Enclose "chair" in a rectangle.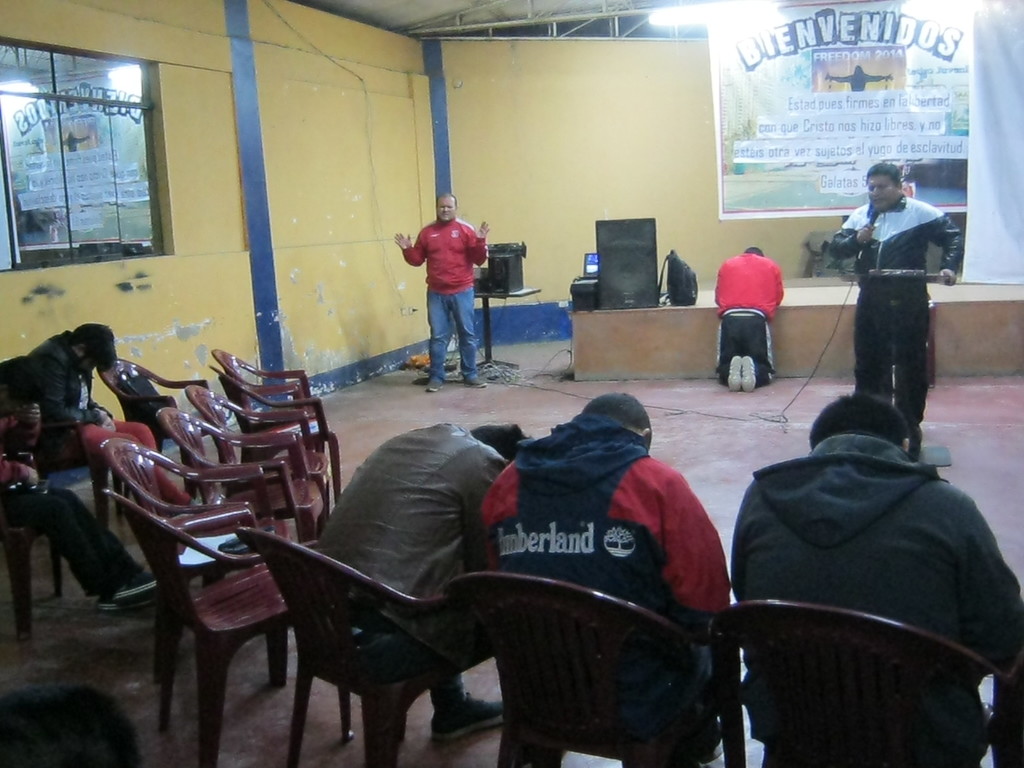
x1=91, y1=357, x2=216, y2=500.
